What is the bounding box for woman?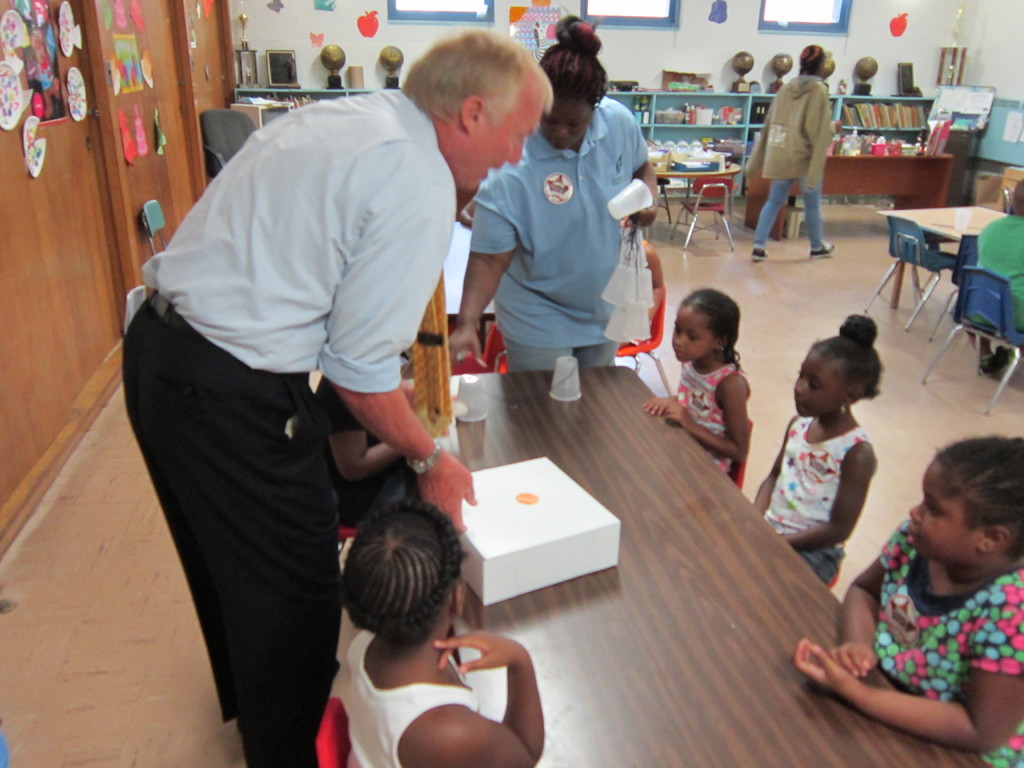
x1=449 y1=12 x2=660 y2=367.
